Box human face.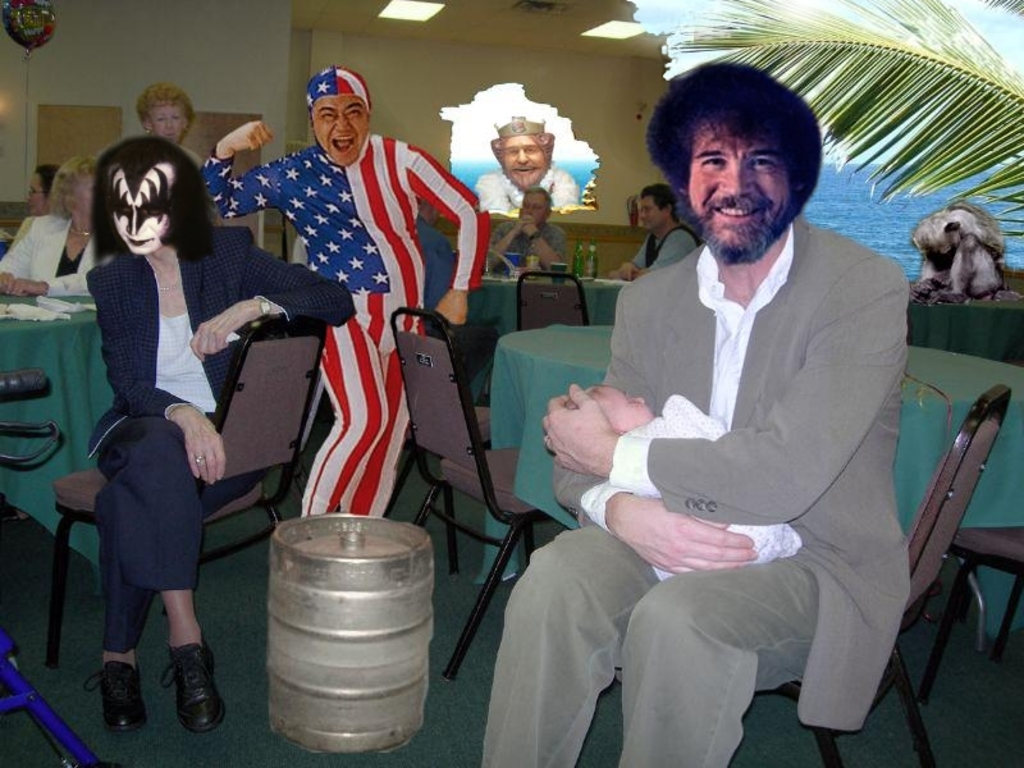
Rect(151, 100, 187, 142).
